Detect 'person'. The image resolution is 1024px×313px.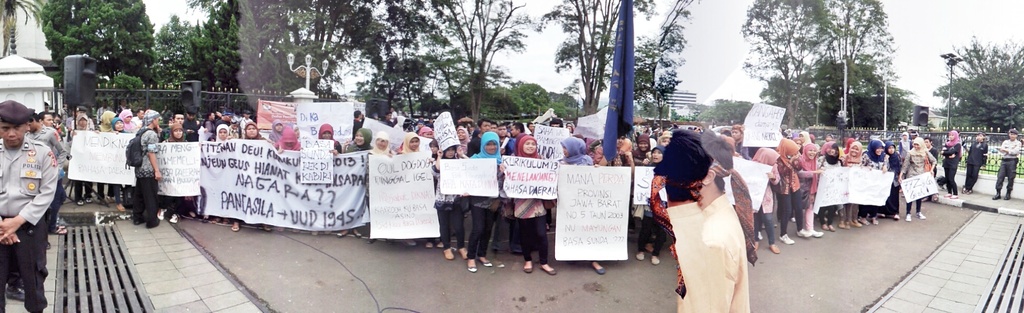
386:102:404:126.
